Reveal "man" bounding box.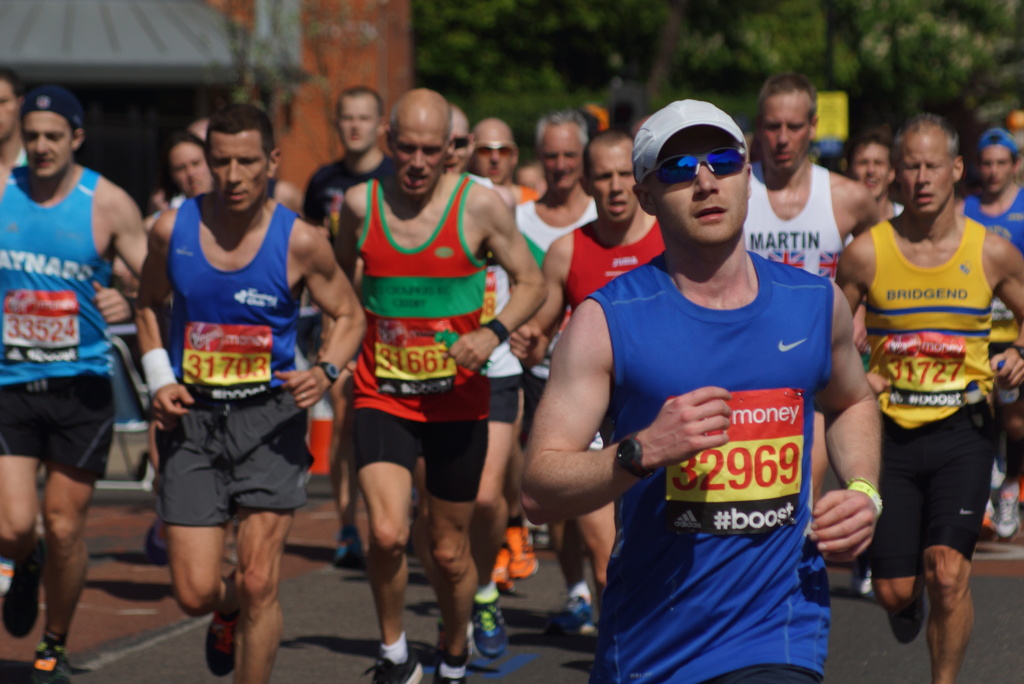
Revealed: {"x1": 837, "y1": 110, "x2": 1023, "y2": 683}.
